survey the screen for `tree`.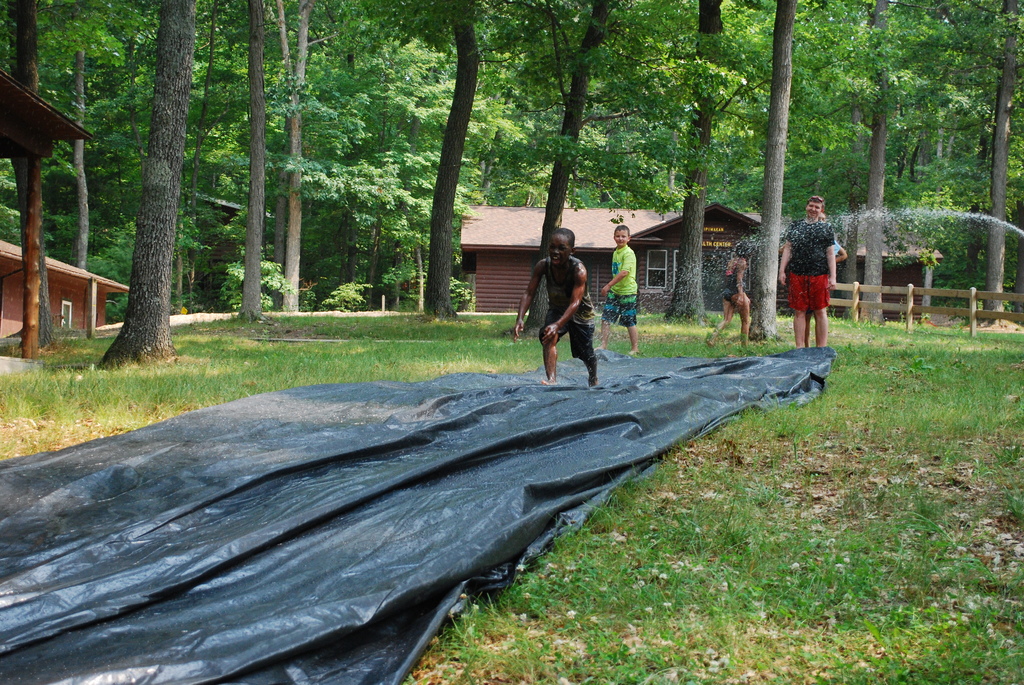
Survey found: 92,0,189,372.
